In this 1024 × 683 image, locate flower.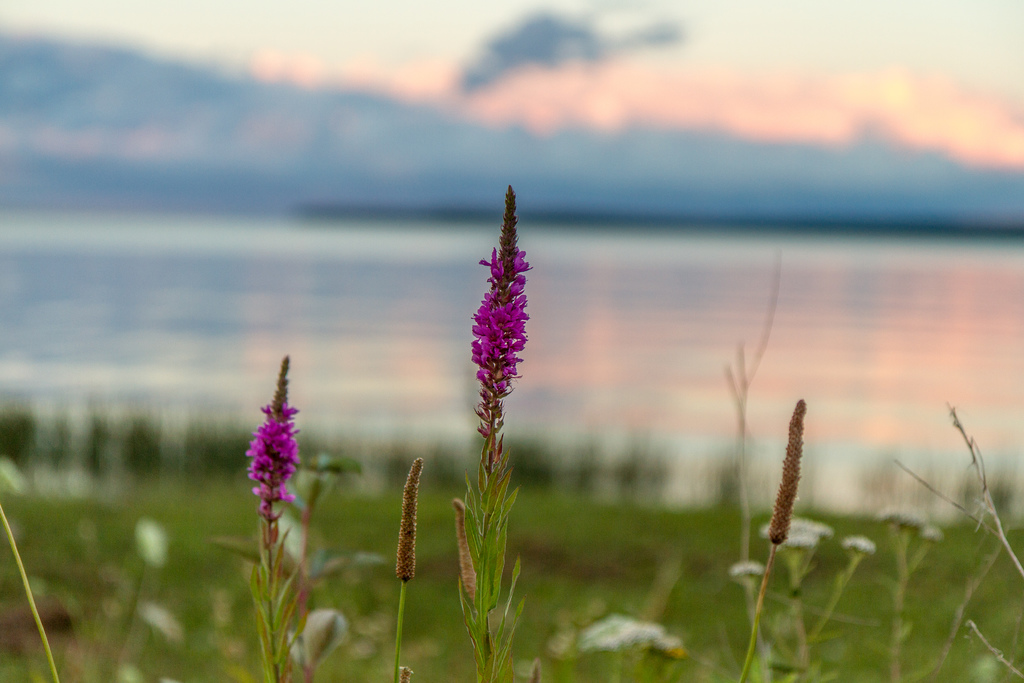
Bounding box: bbox(776, 404, 797, 548).
